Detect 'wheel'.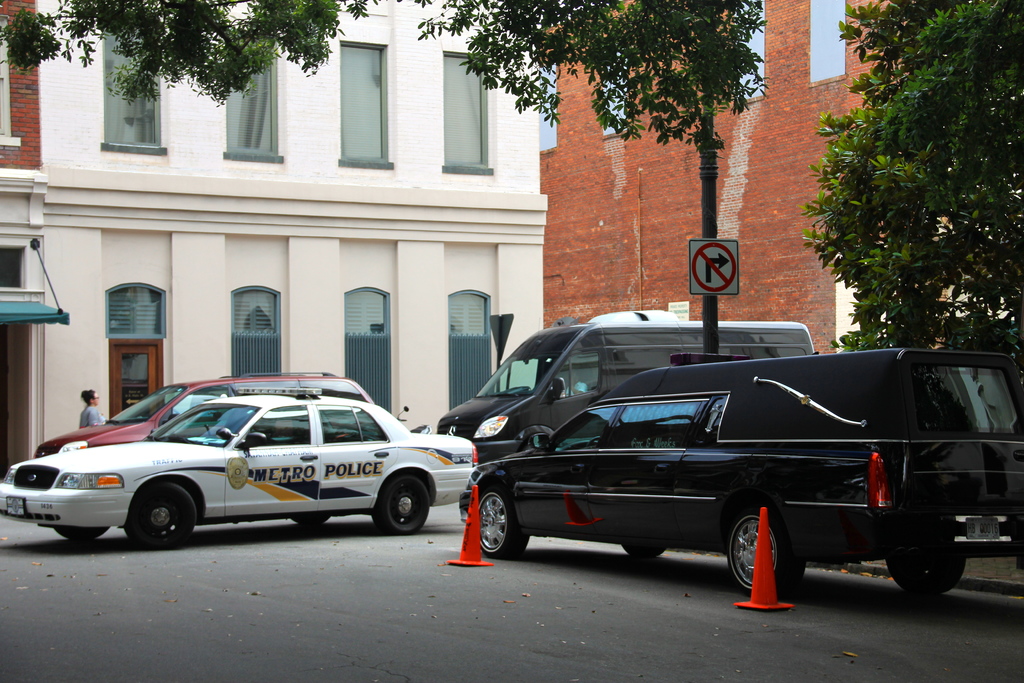
Detected at rect(125, 482, 196, 551).
